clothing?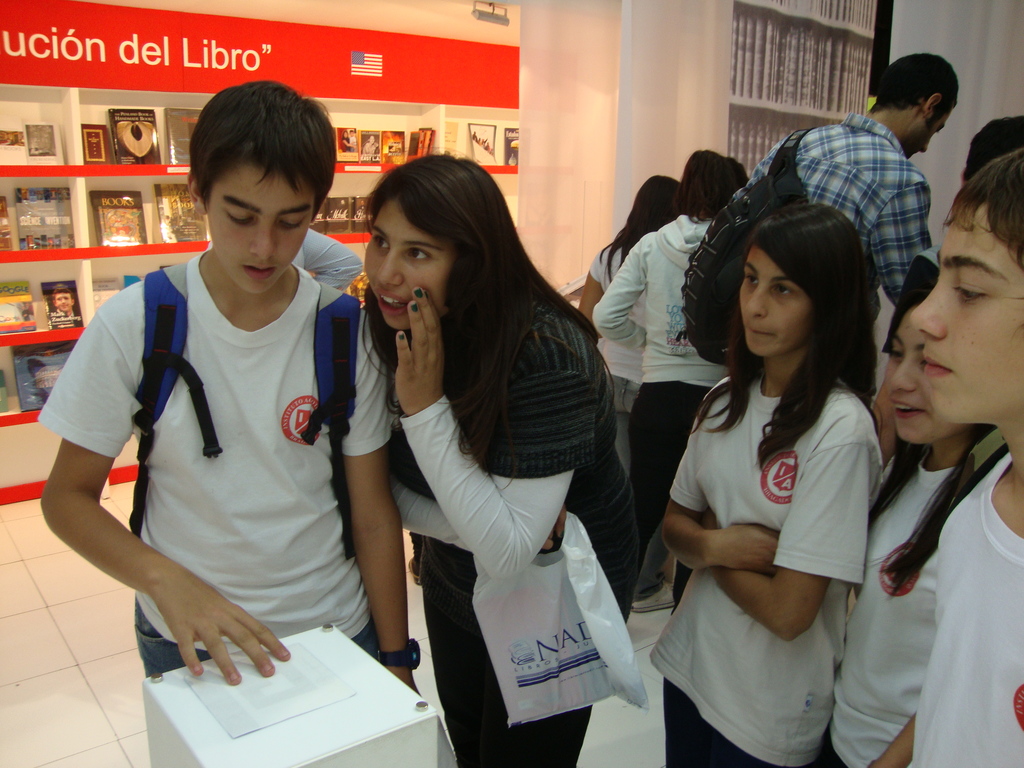
x1=586 y1=242 x2=646 y2=474
